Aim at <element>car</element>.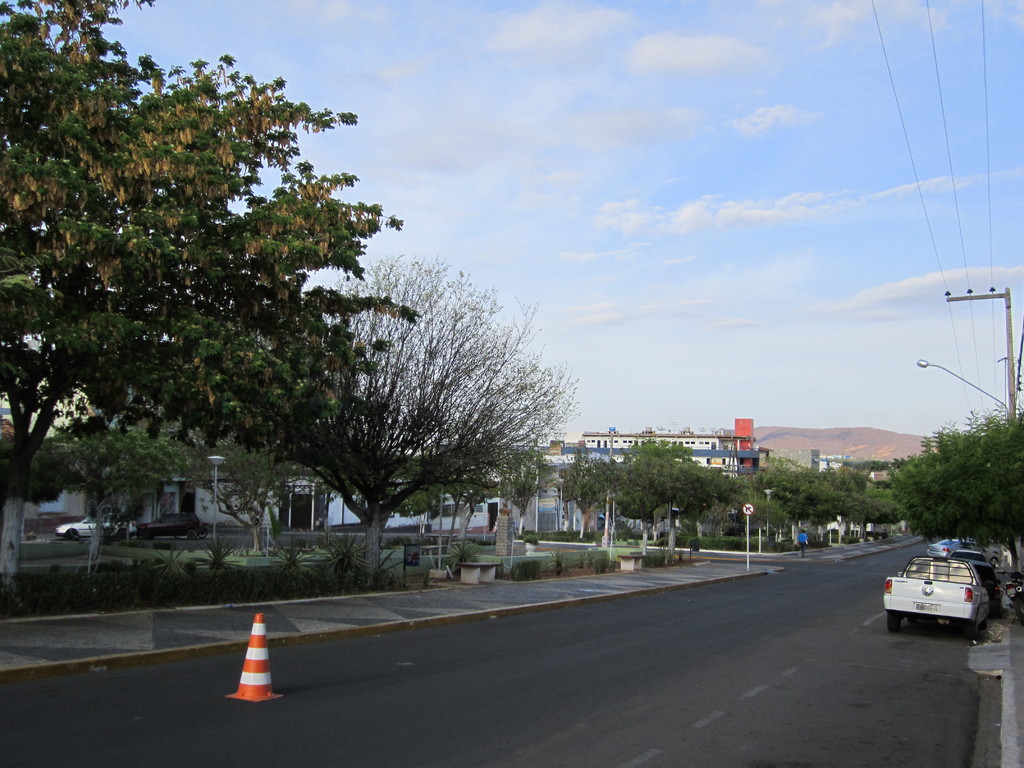
Aimed at 131 504 198 535.
